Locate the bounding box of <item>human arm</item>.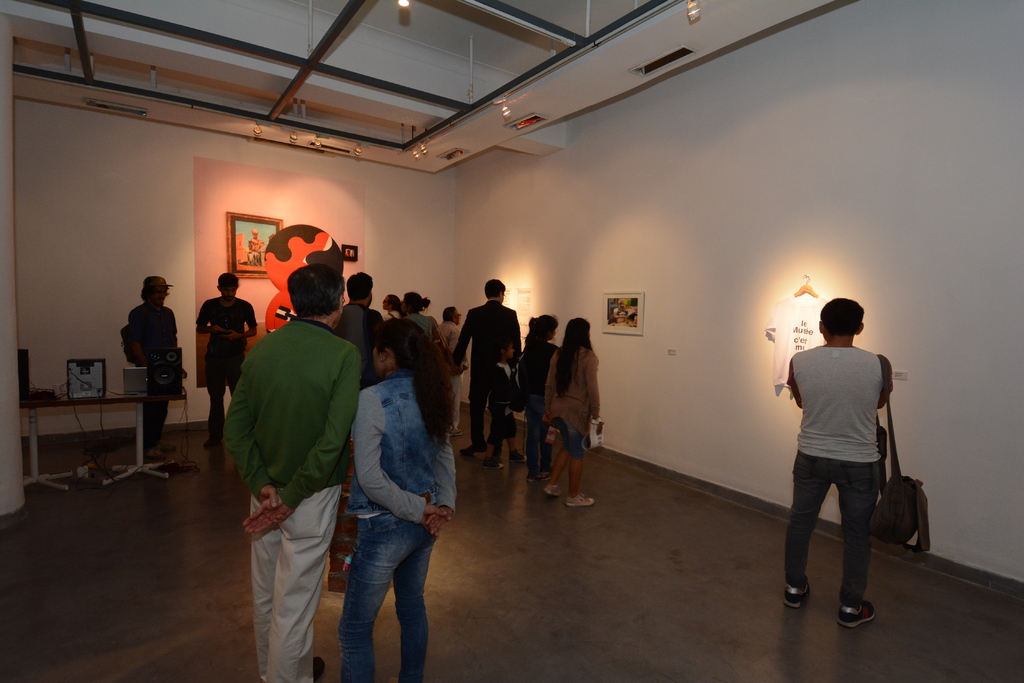
Bounding box: <box>584,354,602,419</box>.
